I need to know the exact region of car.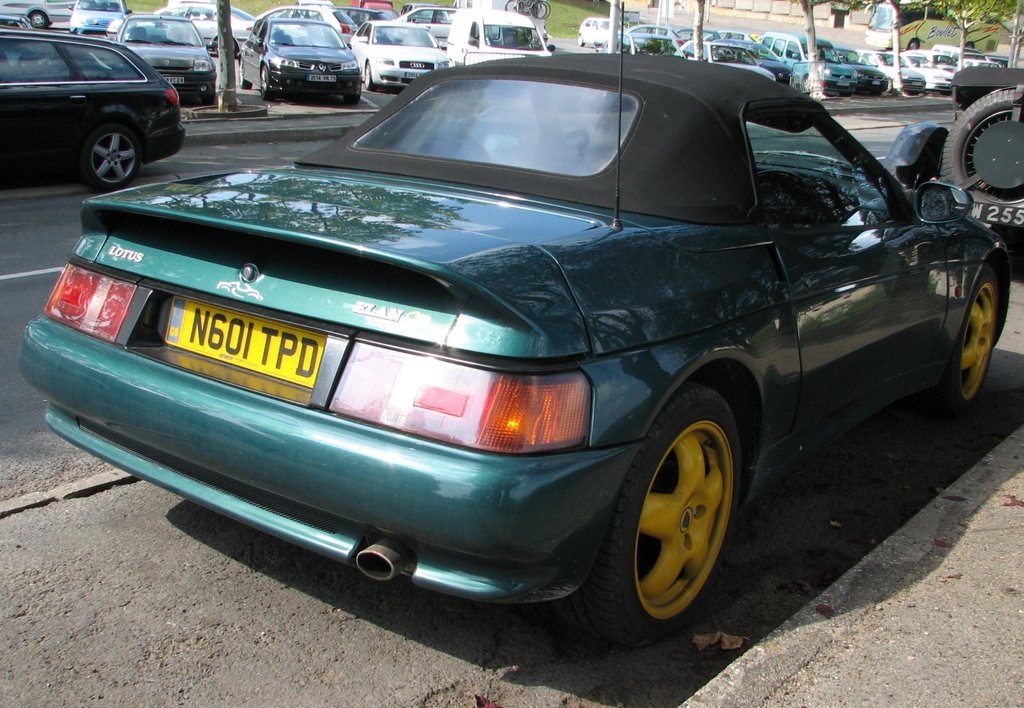
Region: [26, 68, 996, 649].
